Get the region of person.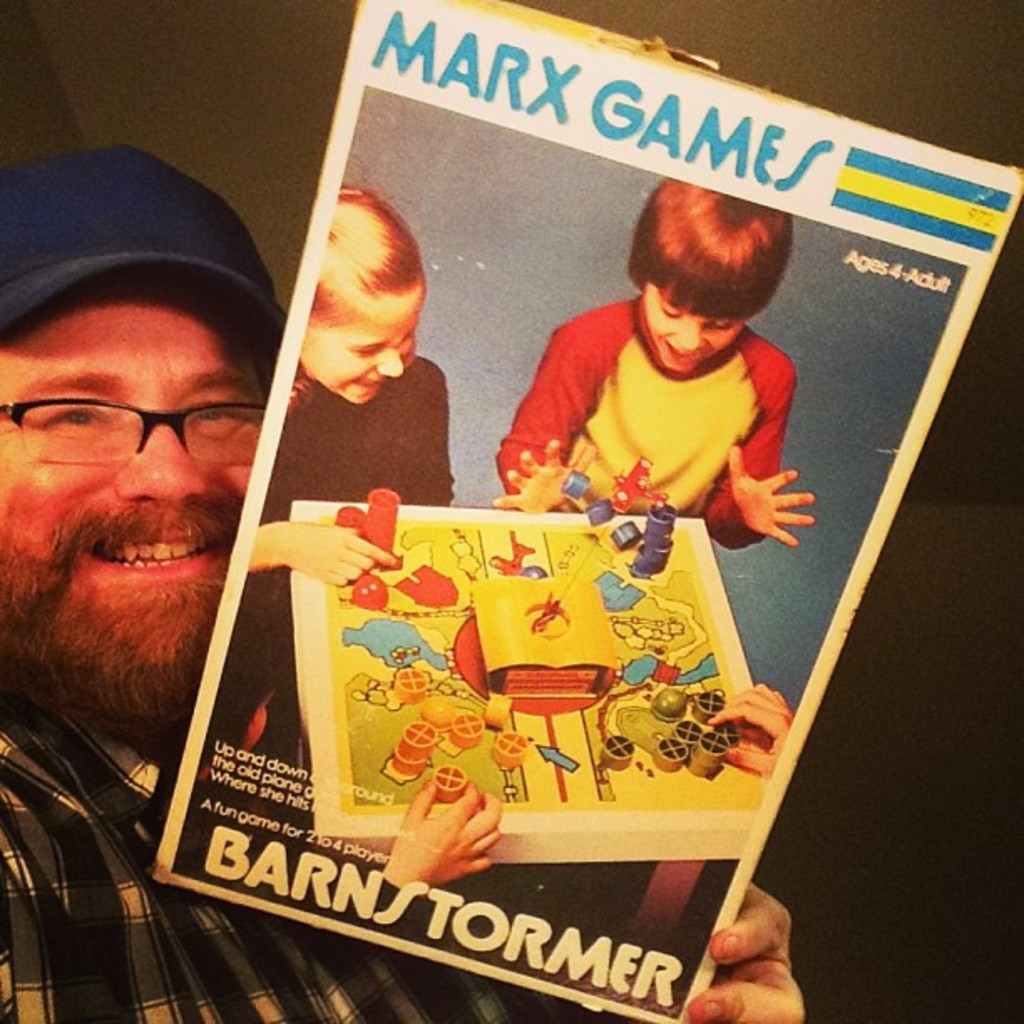
crop(221, 189, 457, 765).
